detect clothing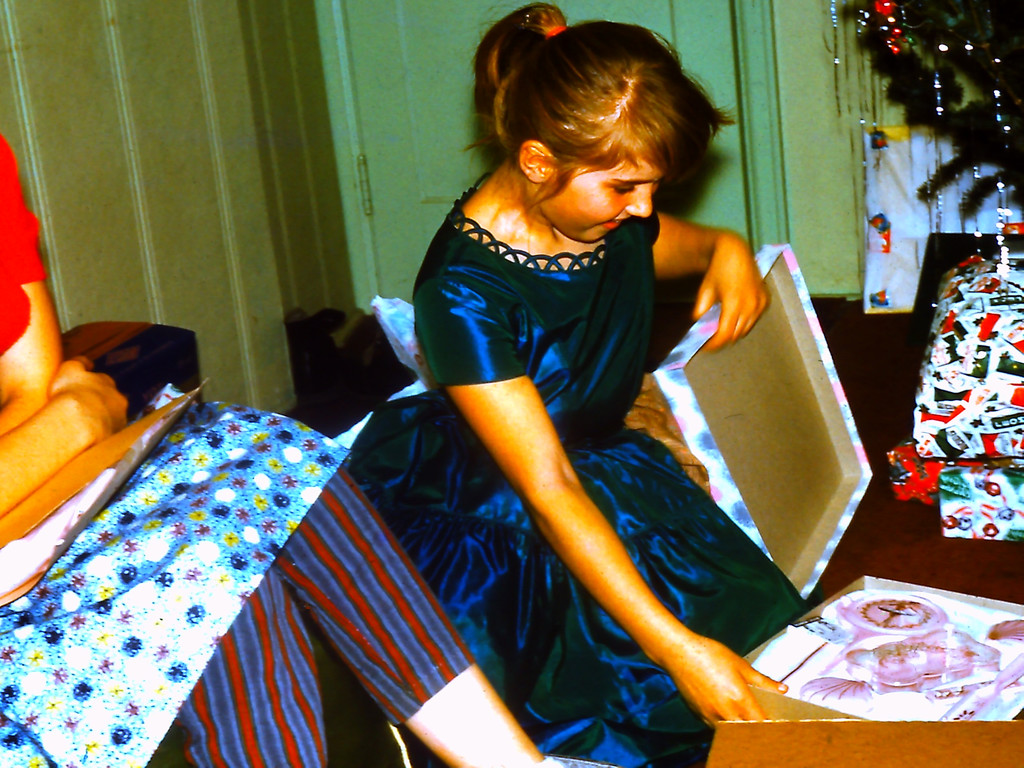
left=182, top=472, right=468, bottom=767
